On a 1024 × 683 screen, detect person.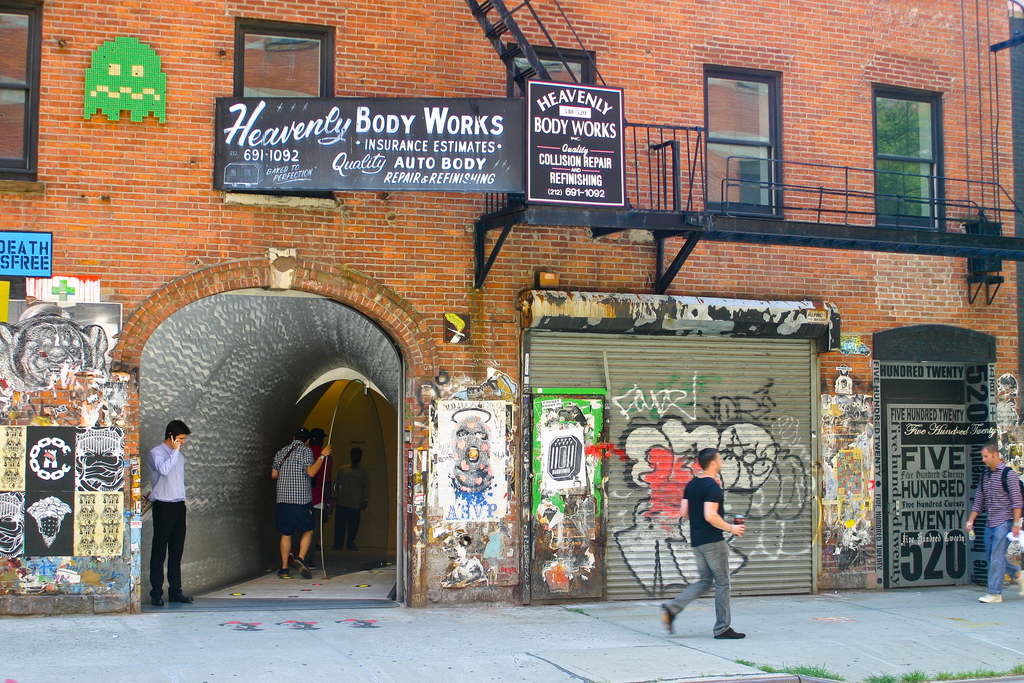
detection(657, 446, 744, 639).
